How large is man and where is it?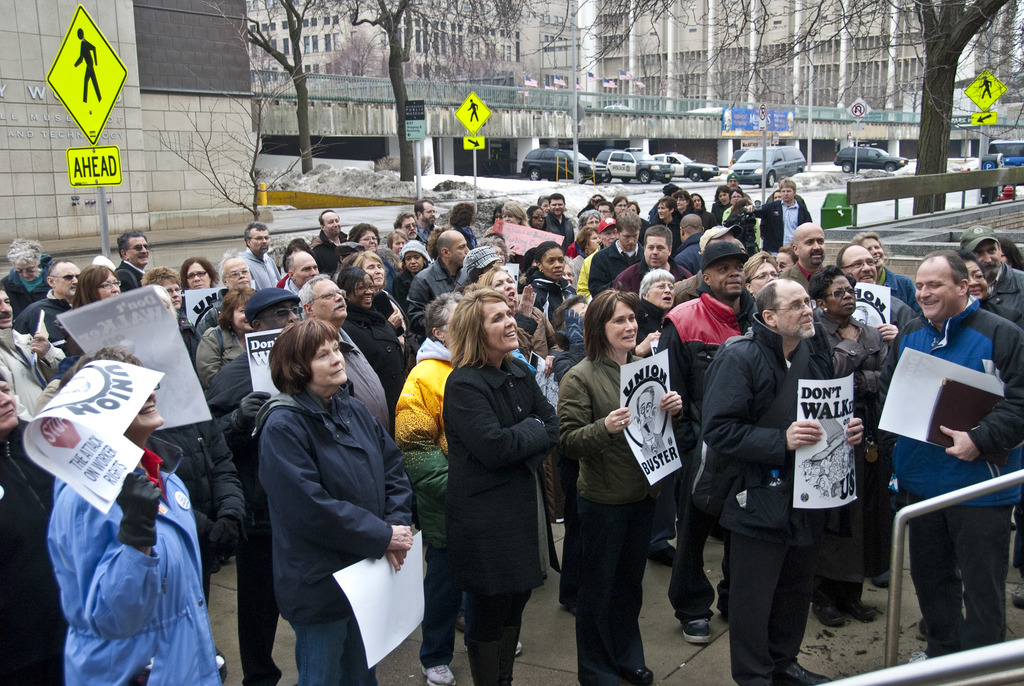
Bounding box: 588,210,646,300.
